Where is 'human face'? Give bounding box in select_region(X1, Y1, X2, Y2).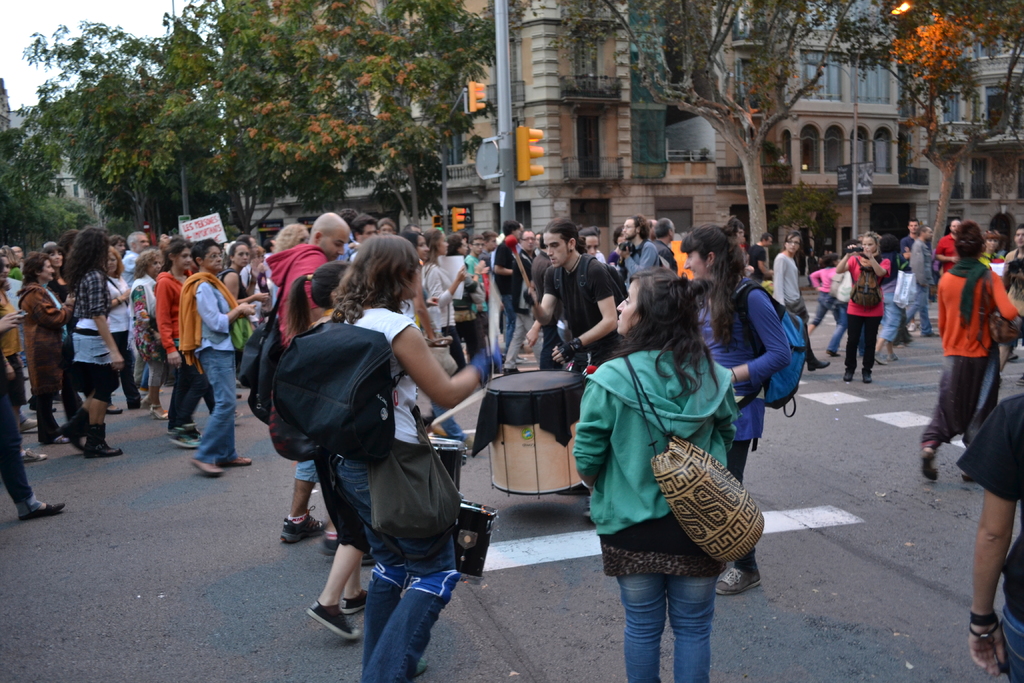
select_region(252, 249, 265, 265).
